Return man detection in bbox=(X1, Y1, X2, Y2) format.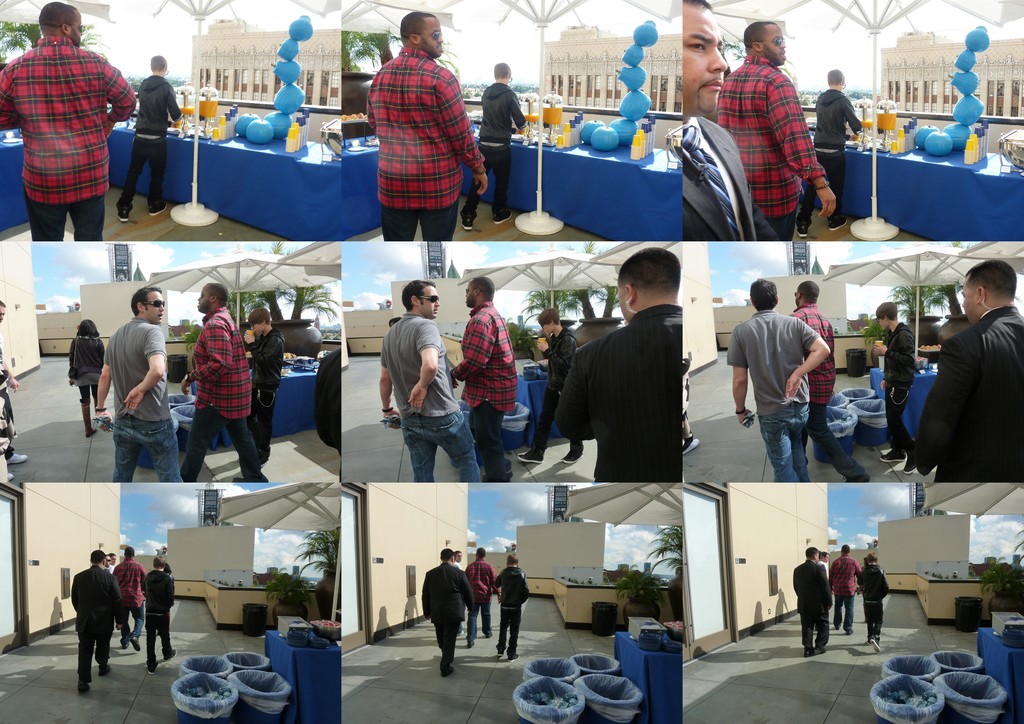
bbox=(817, 548, 835, 581).
